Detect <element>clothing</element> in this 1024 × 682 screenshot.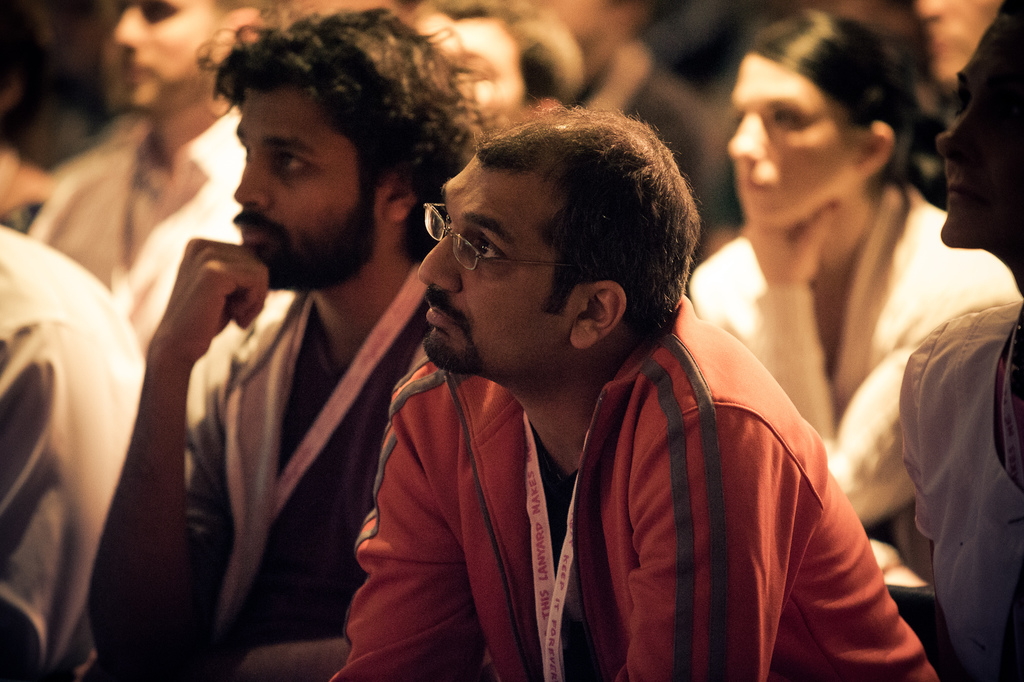
Detection: bbox=[184, 288, 420, 681].
